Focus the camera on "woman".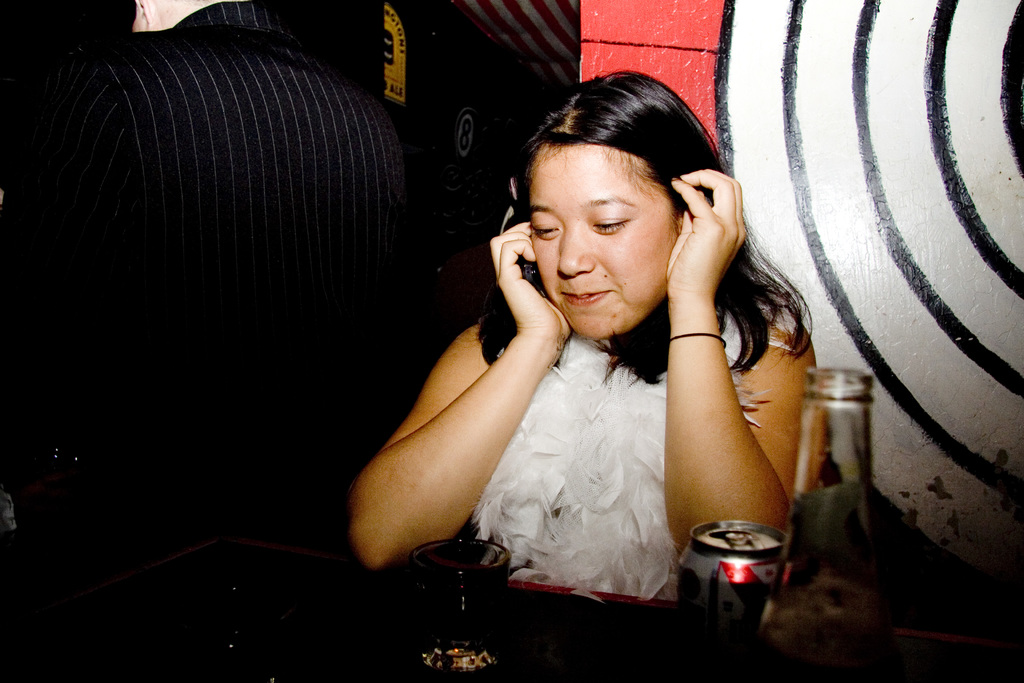
Focus region: 408, 97, 776, 610.
